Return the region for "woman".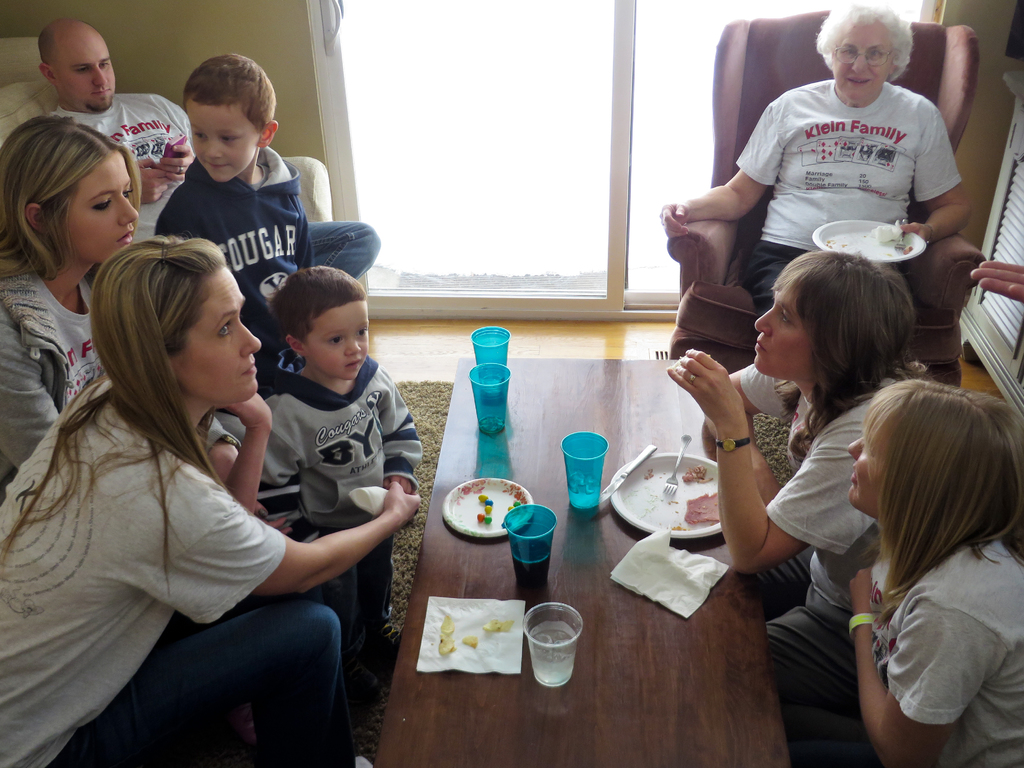
box(0, 236, 417, 767).
